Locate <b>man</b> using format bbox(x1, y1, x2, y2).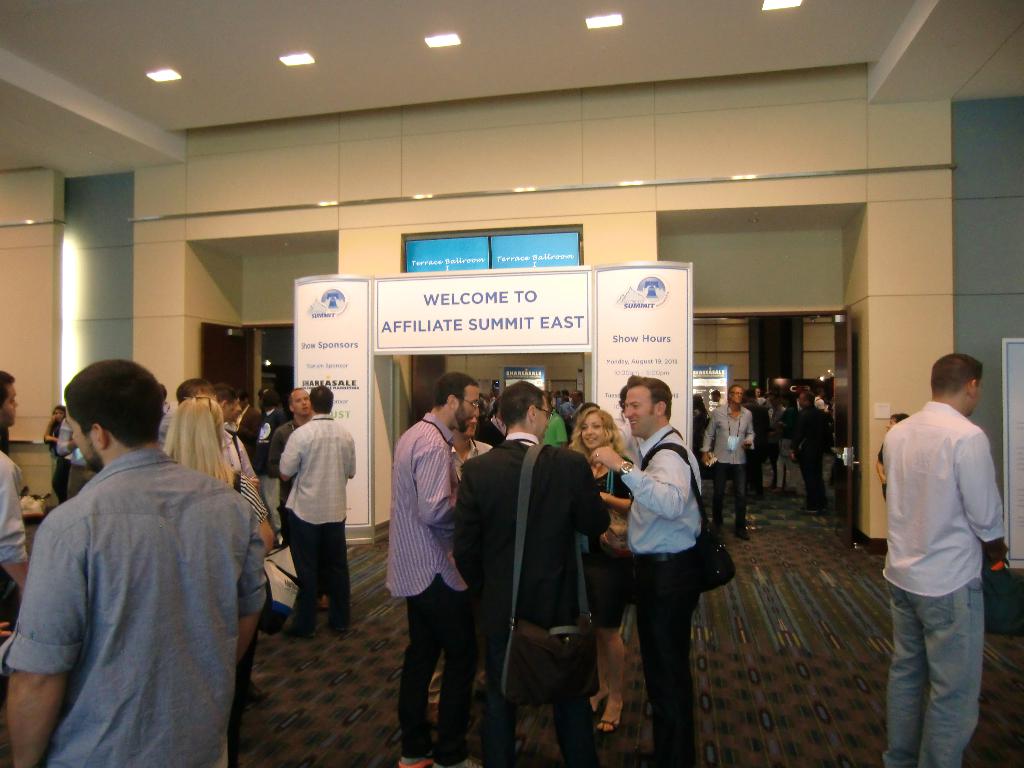
bbox(271, 387, 332, 611).
